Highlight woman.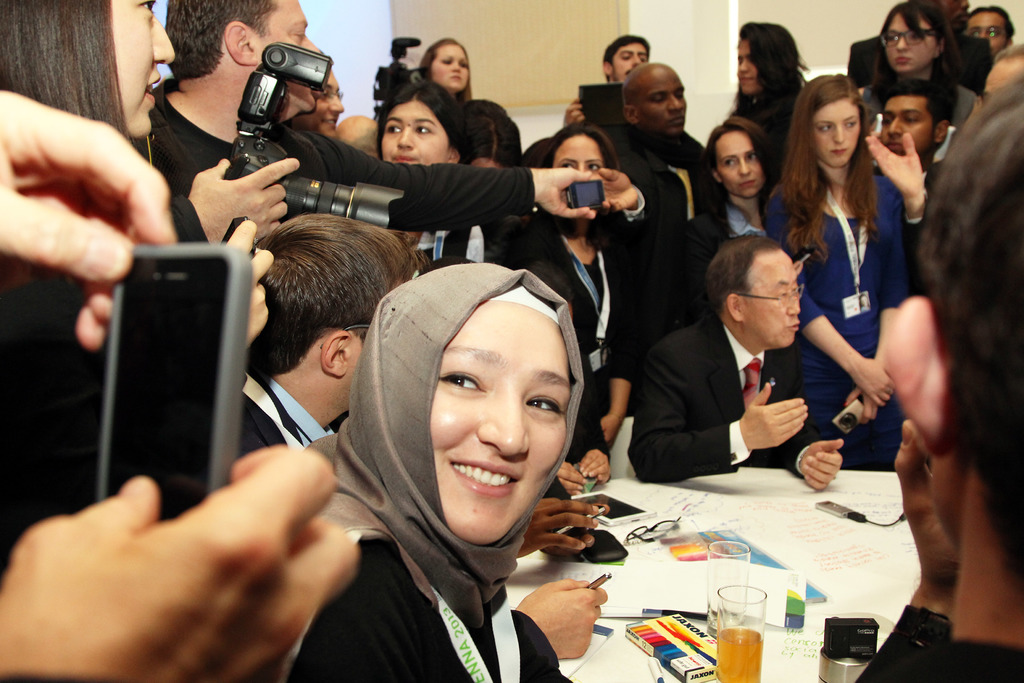
Highlighted region: (684, 120, 760, 306).
